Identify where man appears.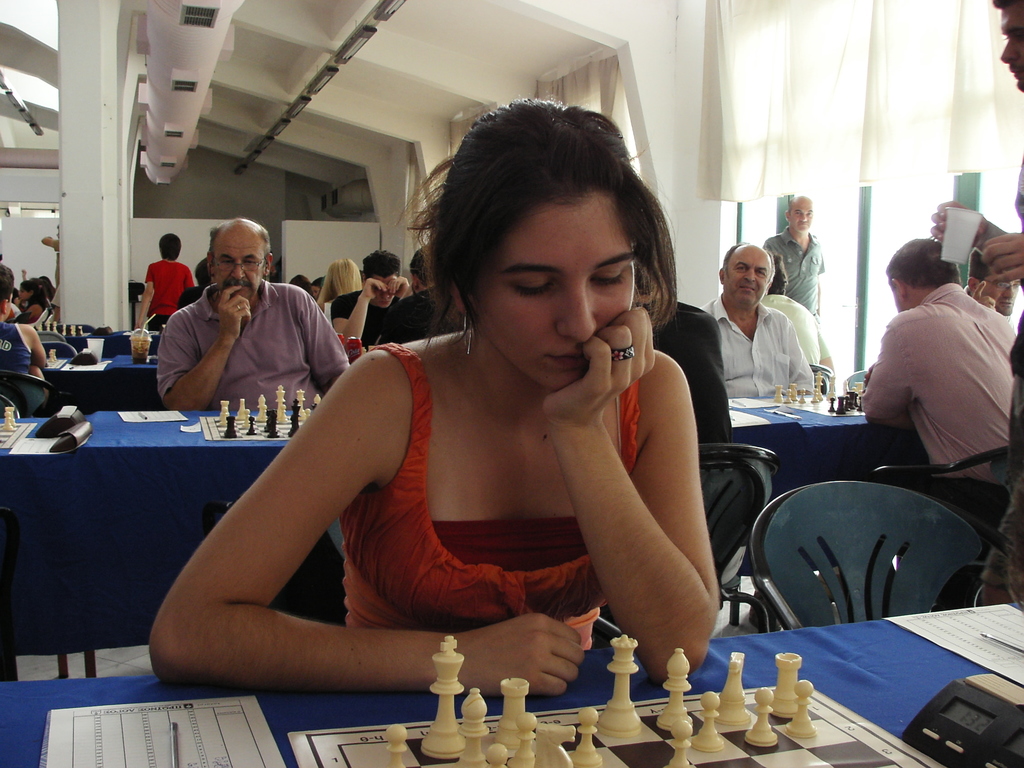
Appears at box=[959, 248, 1021, 309].
